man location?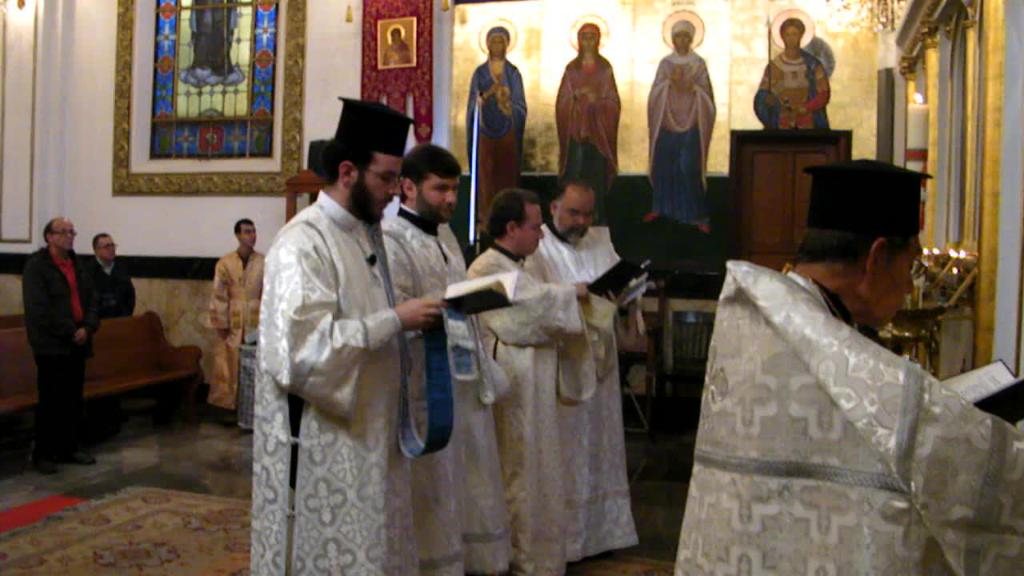
bbox(454, 186, 602, 575)
